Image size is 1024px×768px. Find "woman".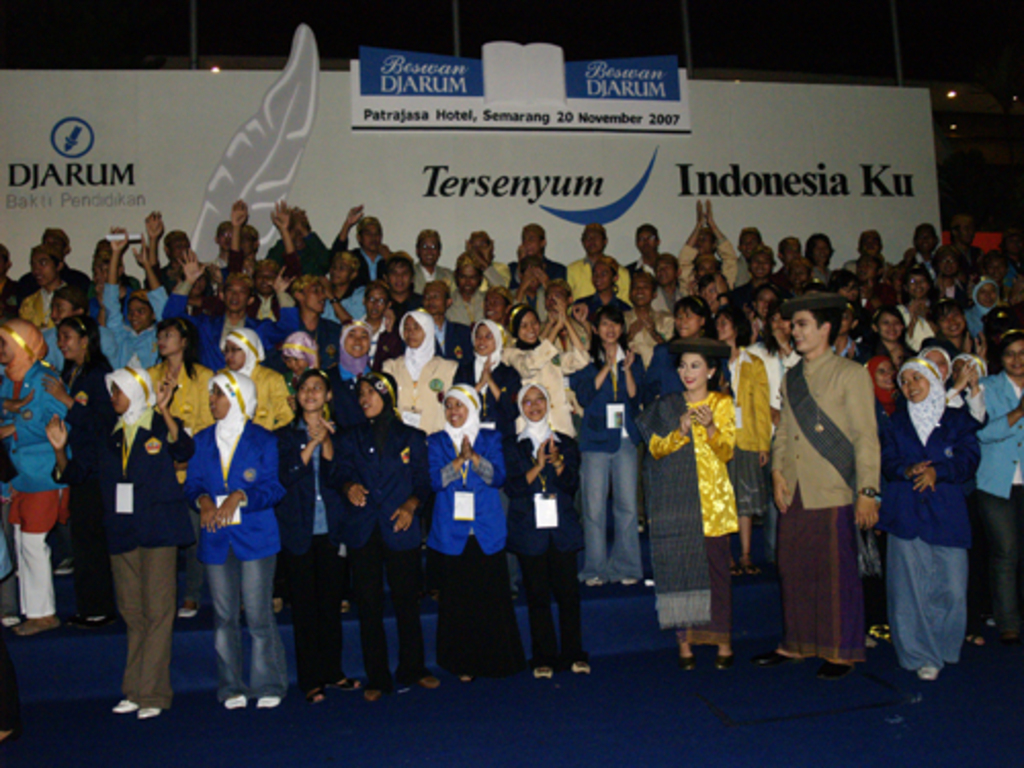
449:319:524:430.
